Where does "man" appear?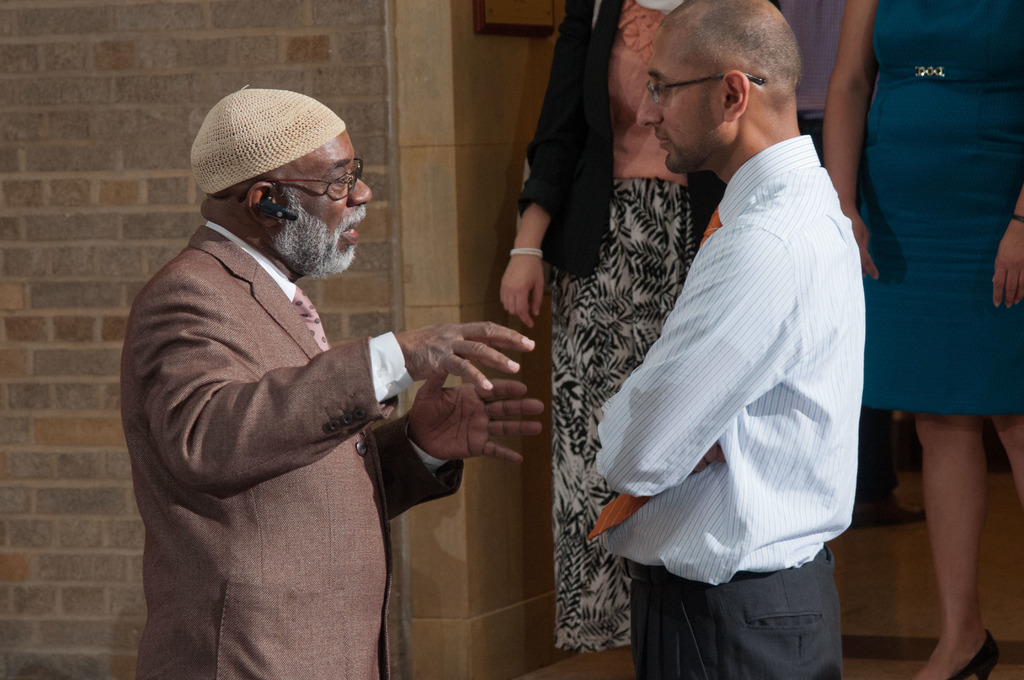
Appears at <box>113,70,517,672</box>.
